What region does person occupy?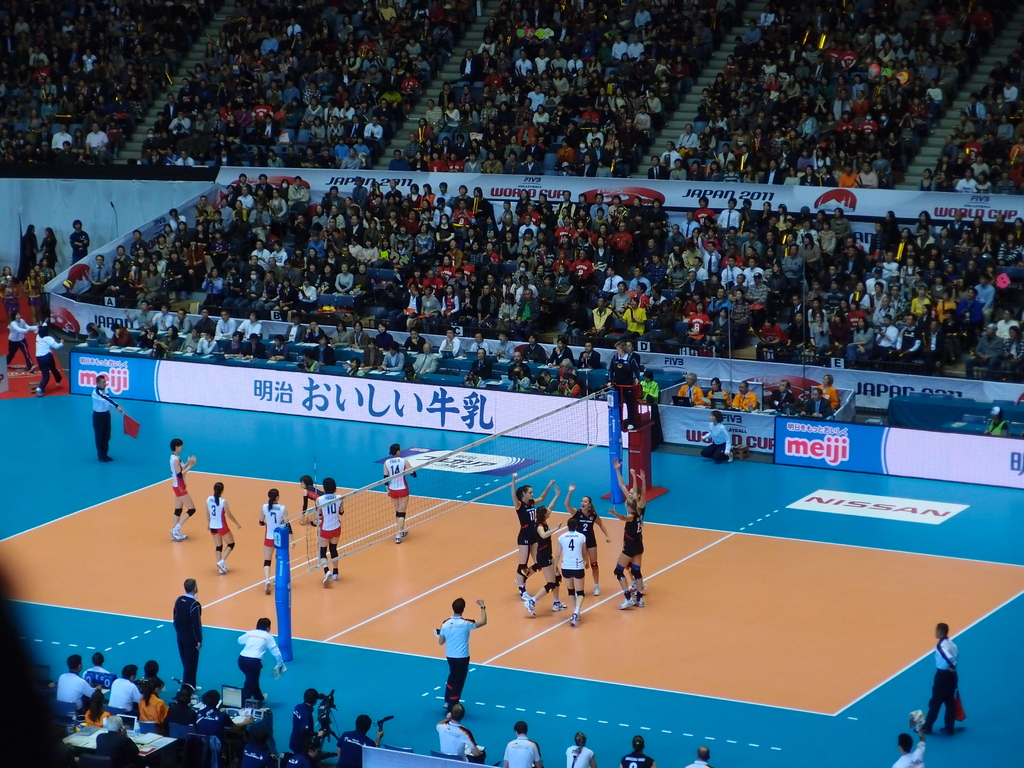
[x1=495, y1=330, x2=518, y2=357].
